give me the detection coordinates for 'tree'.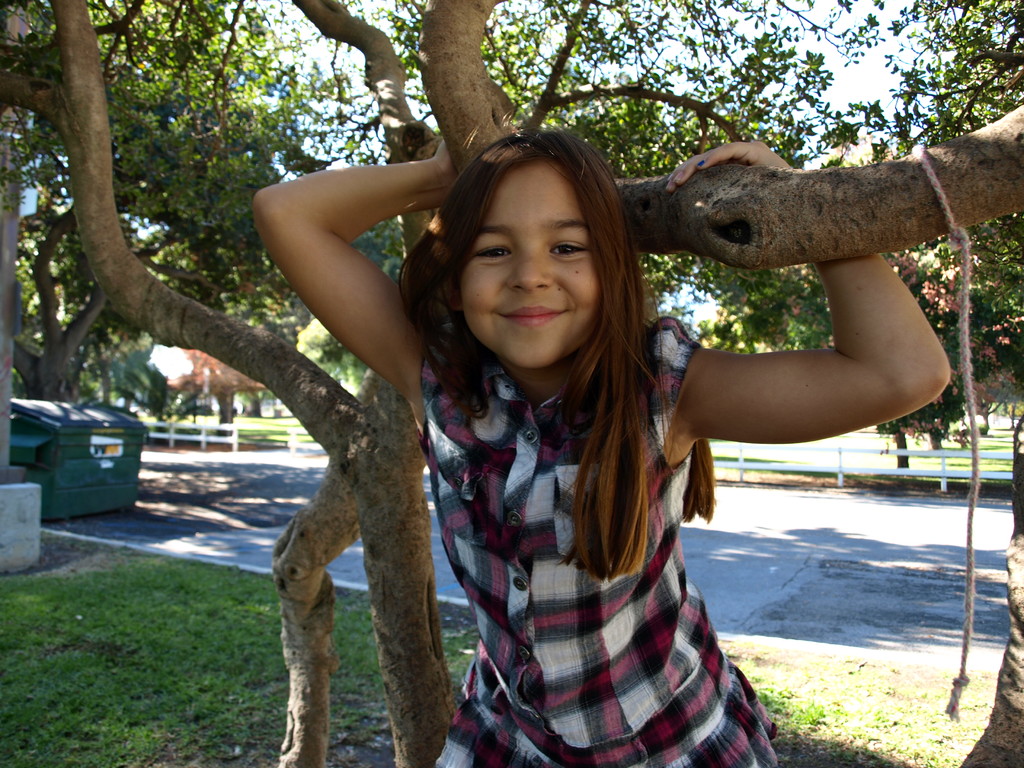
[x1=2, y1=0, x2=328, y2=400].
